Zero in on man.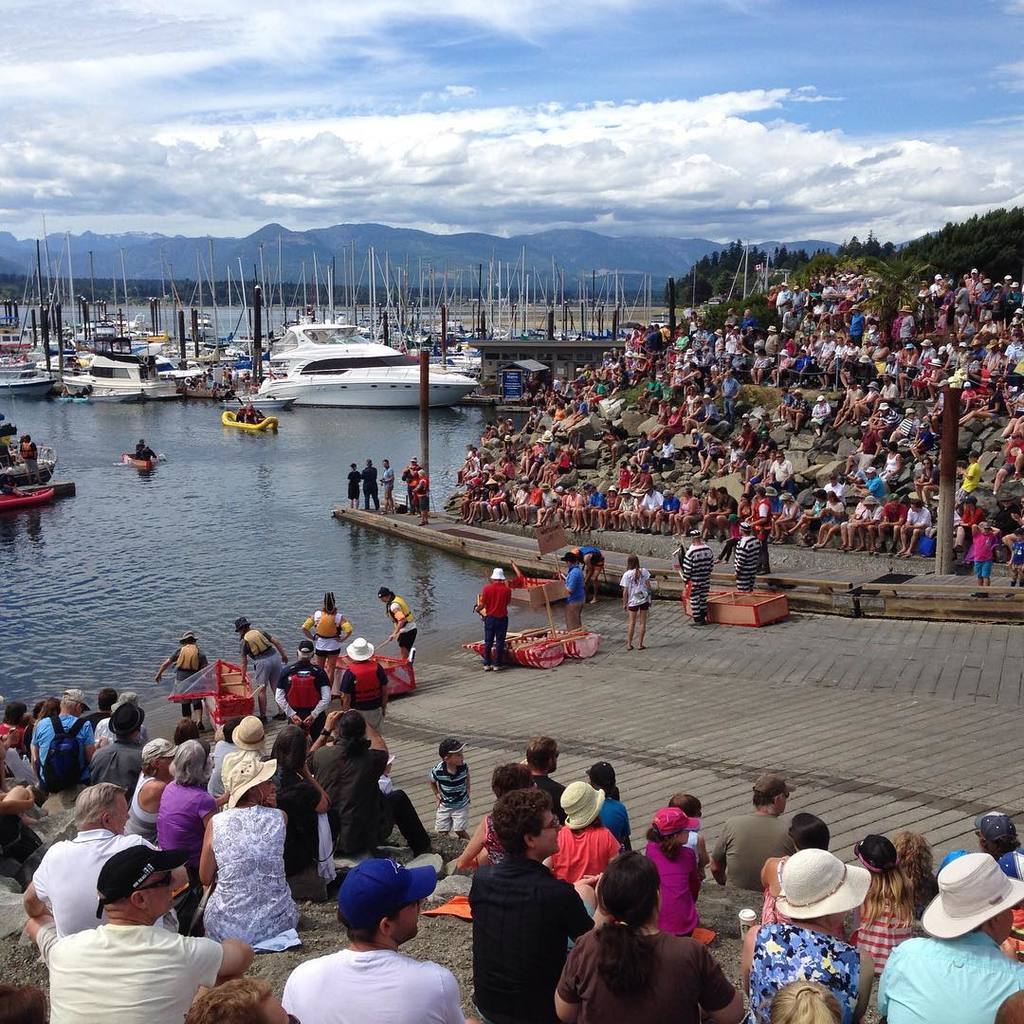
Zeroed in: locate(475, 555, 522, 675).
